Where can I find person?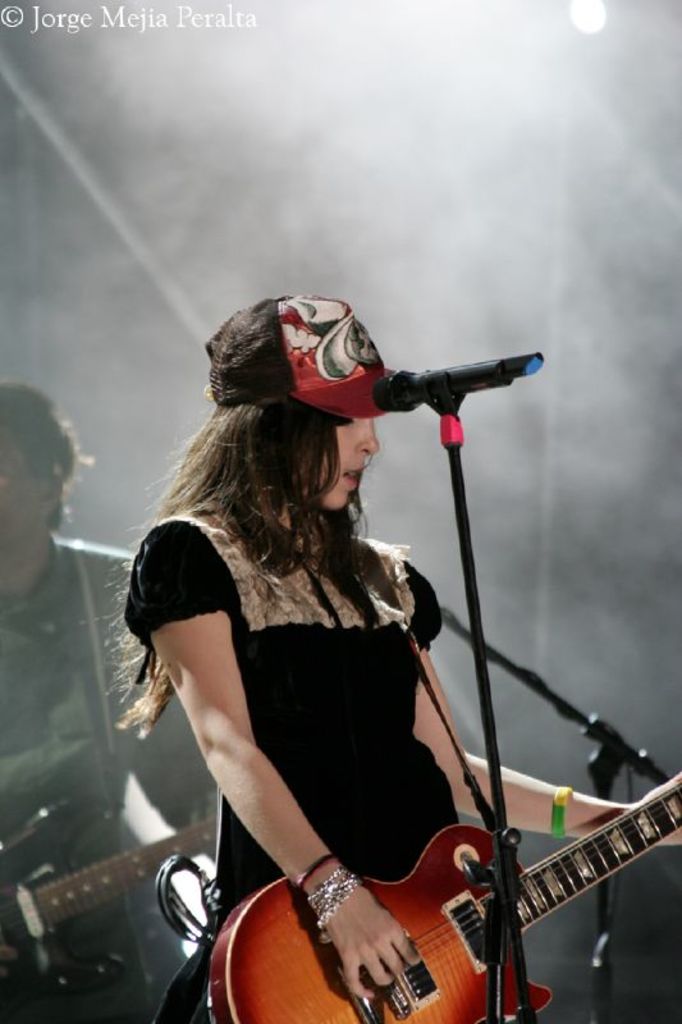
You can find it at crop(0, 372, 226, 1023).
